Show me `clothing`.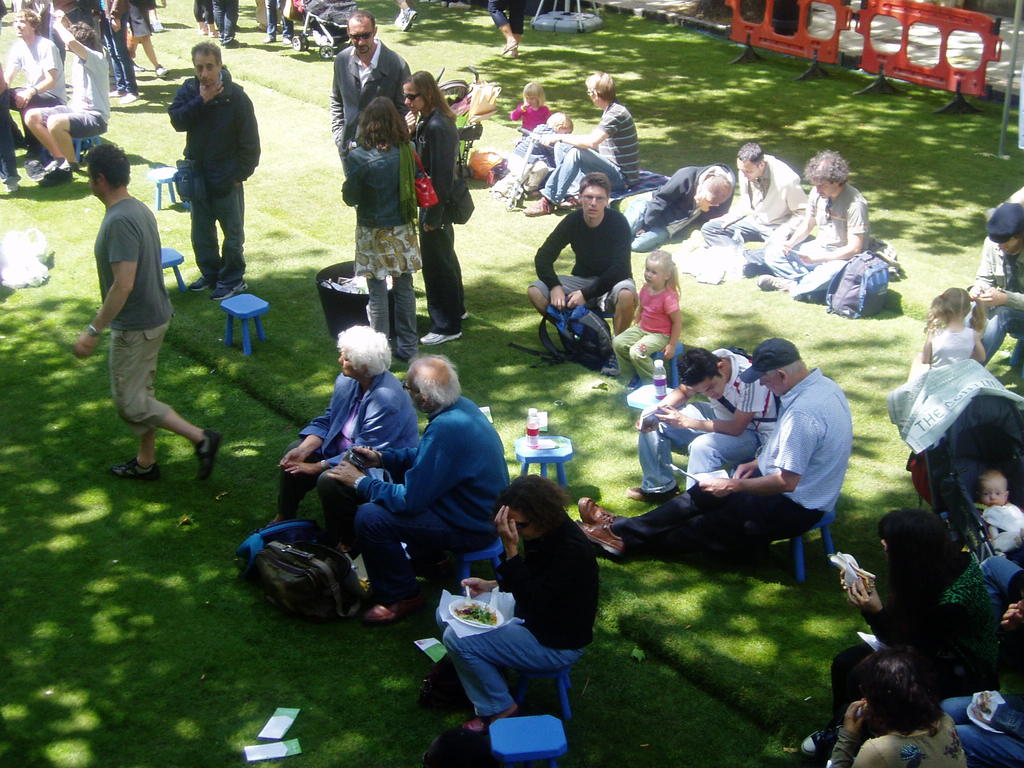
`clothing` is here: l=528, t=207, r=623, b=328.
